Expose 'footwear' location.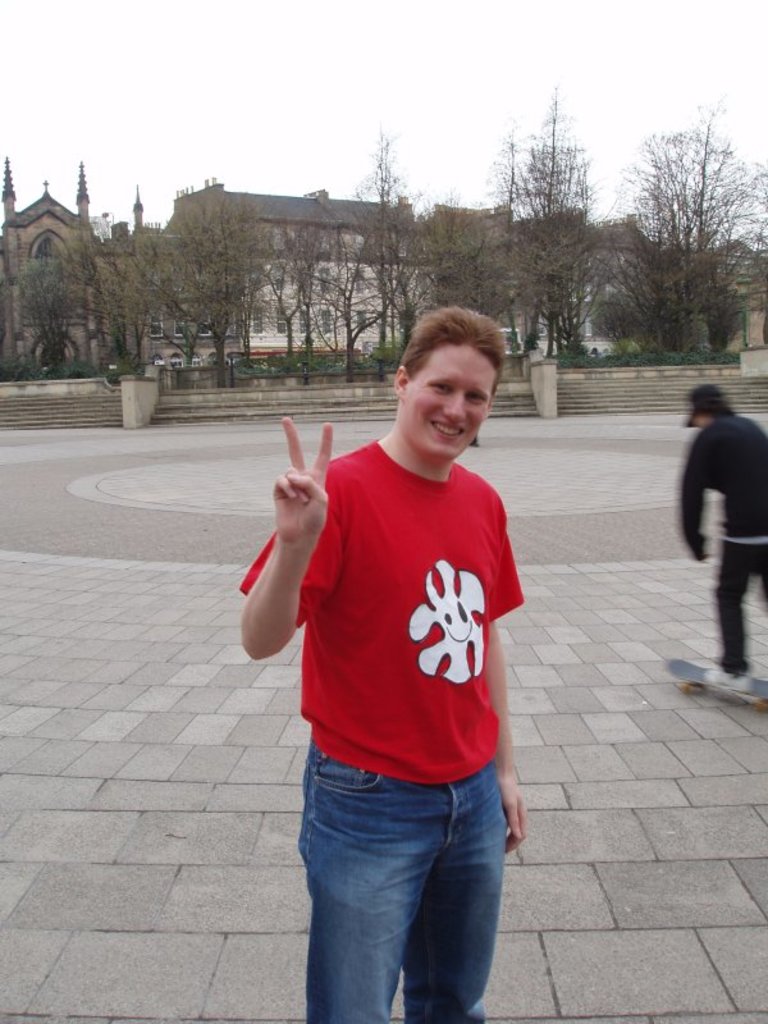
Exposed at 707, 672, 751, 690.
